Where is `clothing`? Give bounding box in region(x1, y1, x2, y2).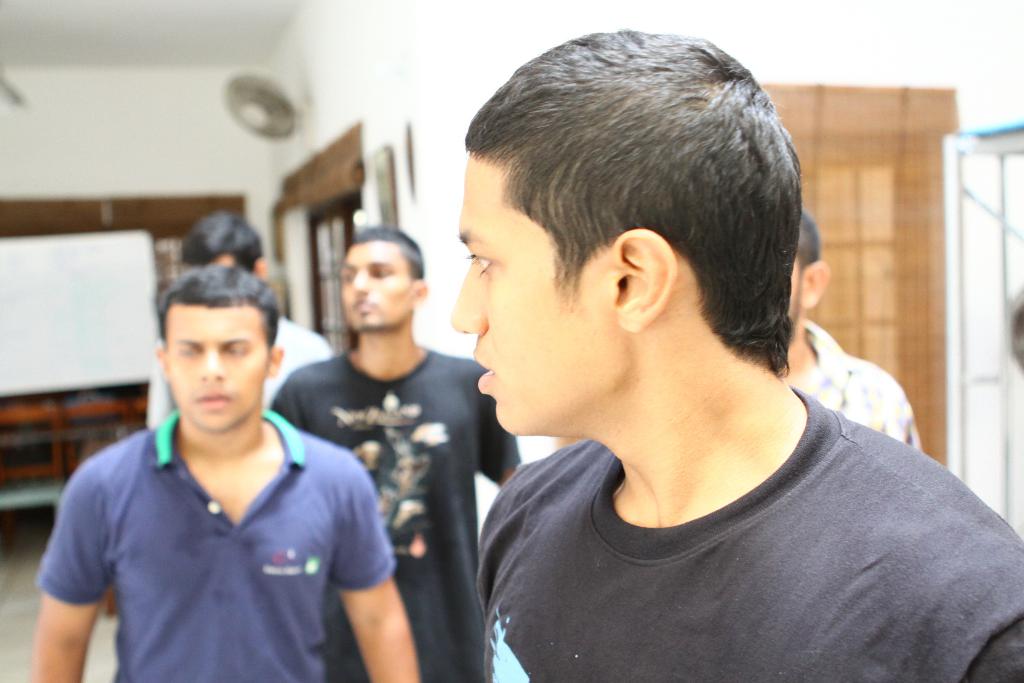
region(269, 349, 519, 682).
